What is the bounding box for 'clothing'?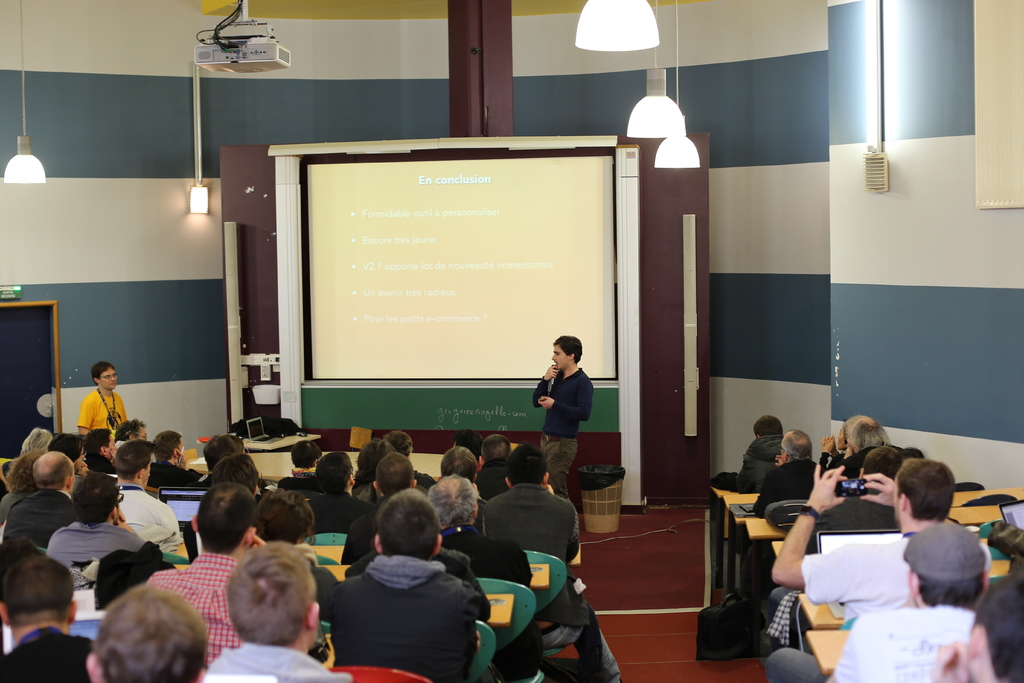
select_region(72, 383, 134, 438).
